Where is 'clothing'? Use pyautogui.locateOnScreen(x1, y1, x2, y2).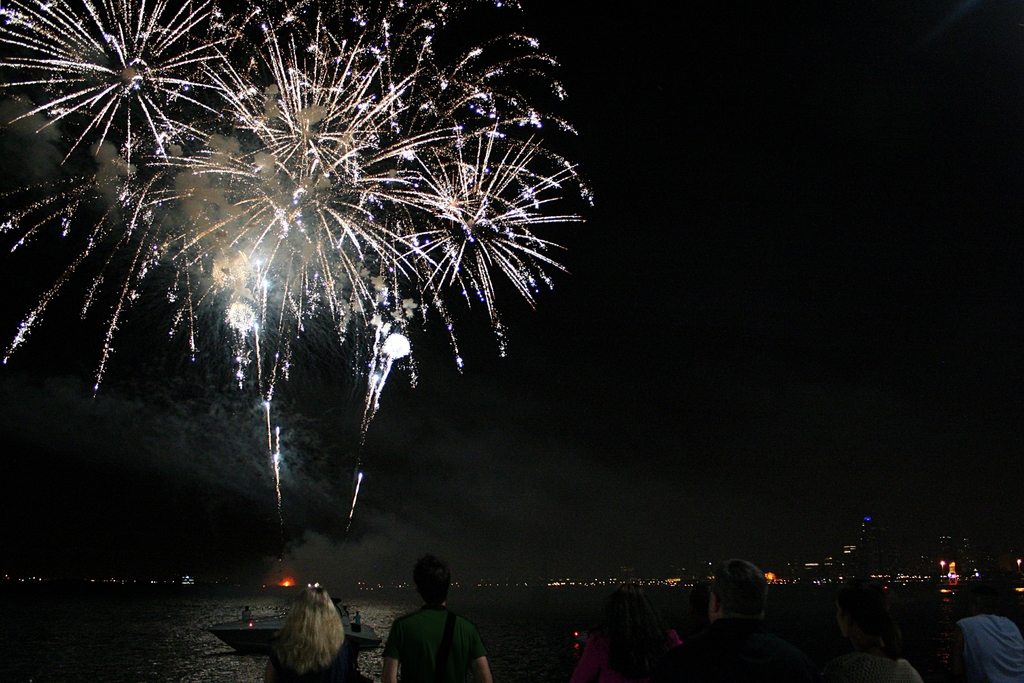
pyautogui.locateOnScreen(676, 612, 810, 682).
